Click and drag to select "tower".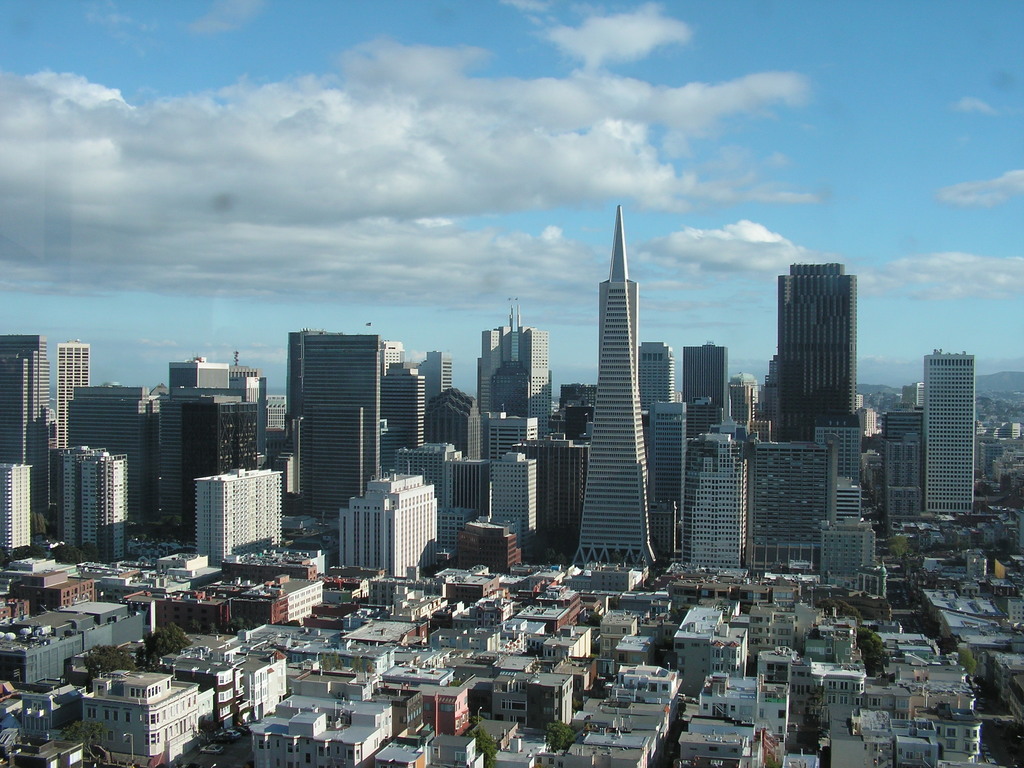
Selection: (5, 465, 31, 561).
